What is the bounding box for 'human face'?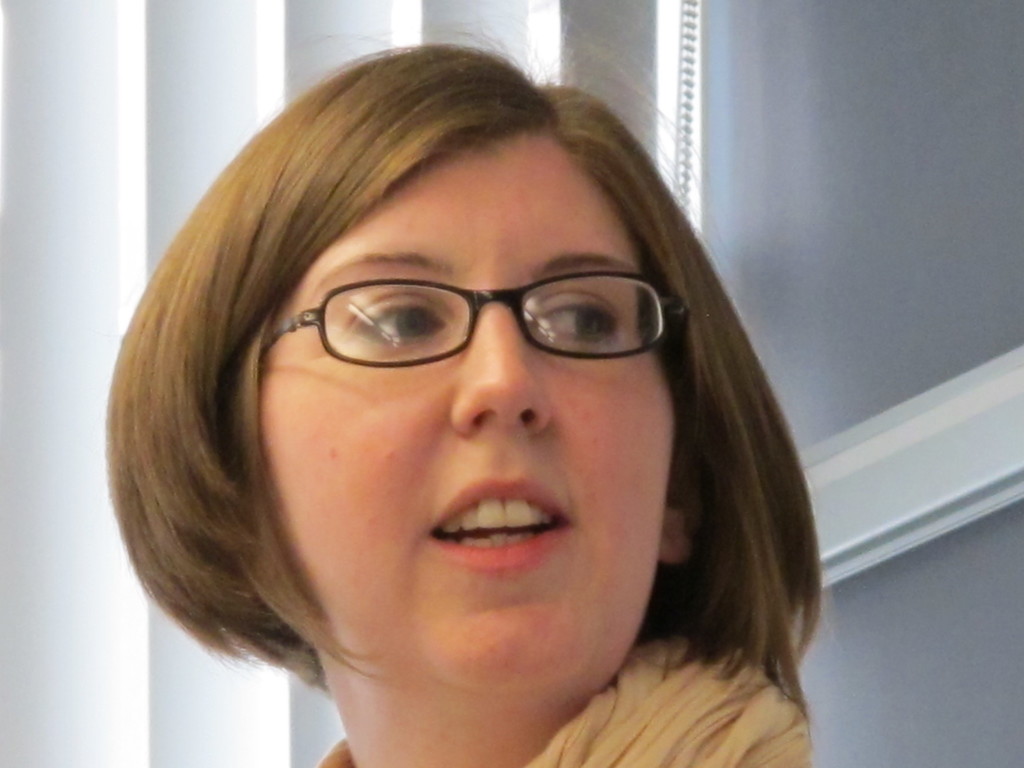
BBox(264, 135, 676, 683).
